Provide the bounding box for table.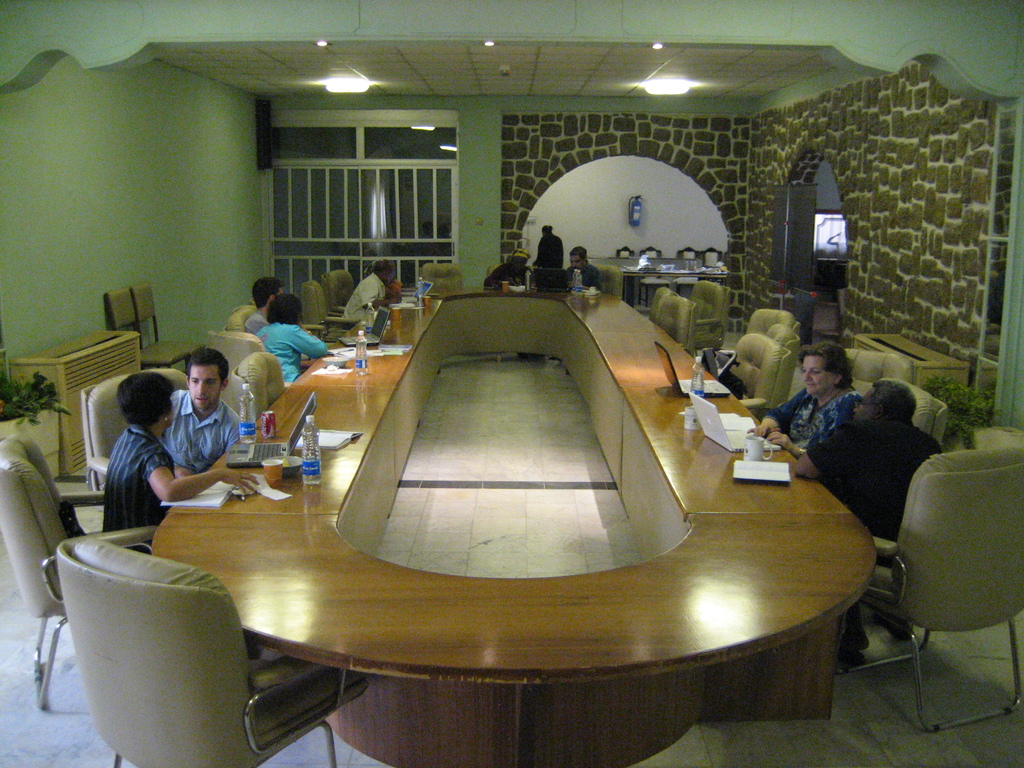
x1=212, y1=301, x2=841, y2=738.
